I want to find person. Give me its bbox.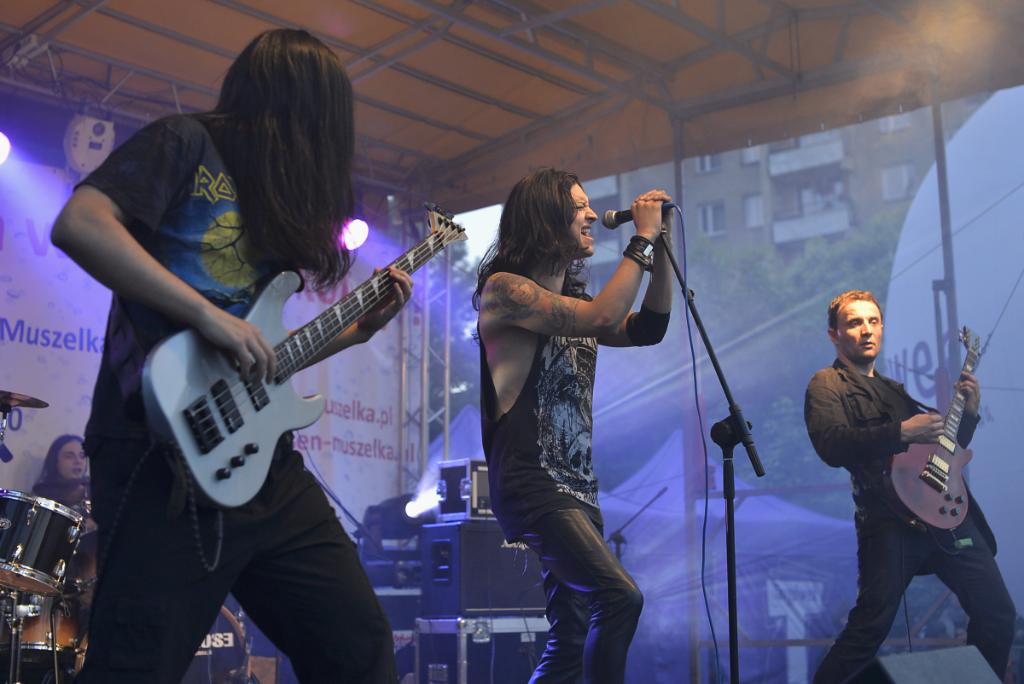
(470, 169, 672, 683).
